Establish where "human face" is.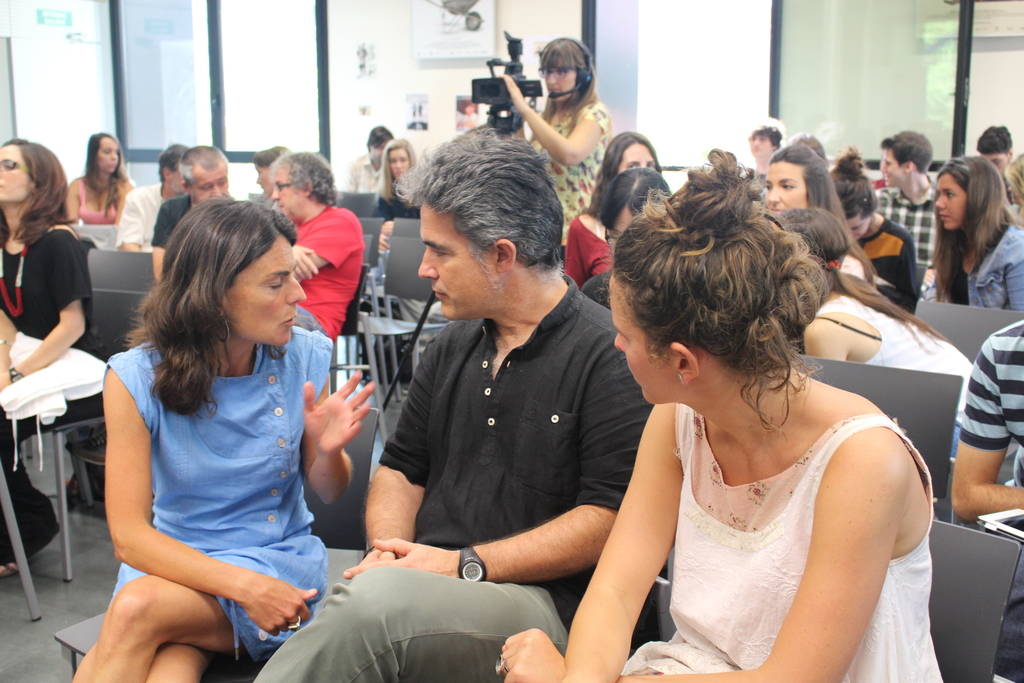
Established at bbox=[189, 167, 231, 197].
